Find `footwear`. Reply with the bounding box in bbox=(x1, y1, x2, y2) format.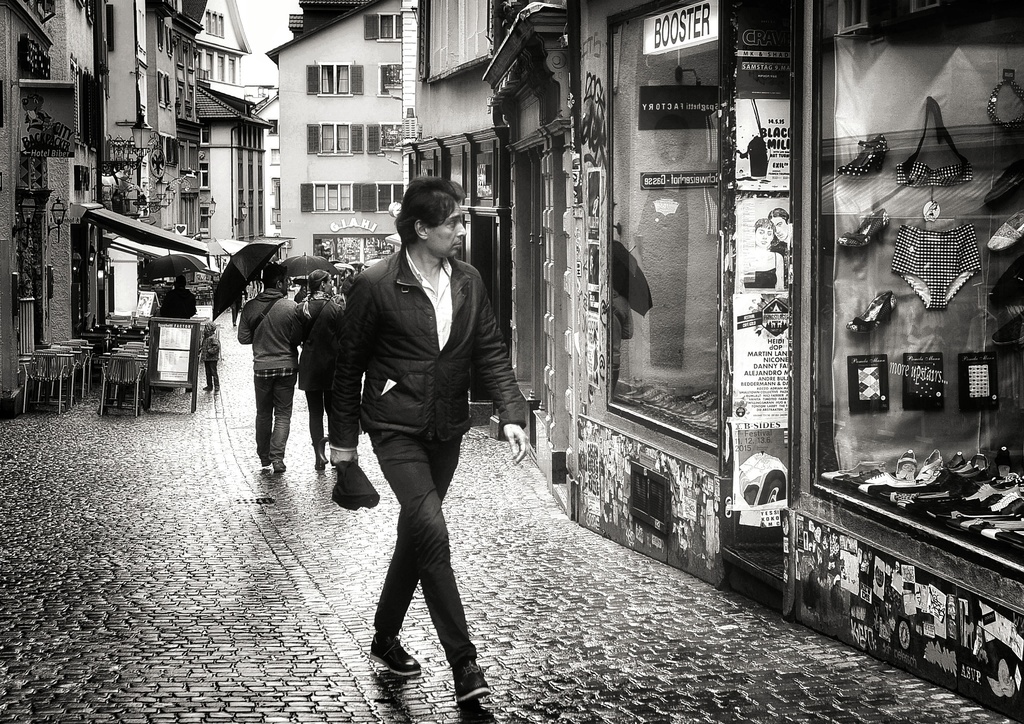
bbox=(273, 458, 286, 468).
